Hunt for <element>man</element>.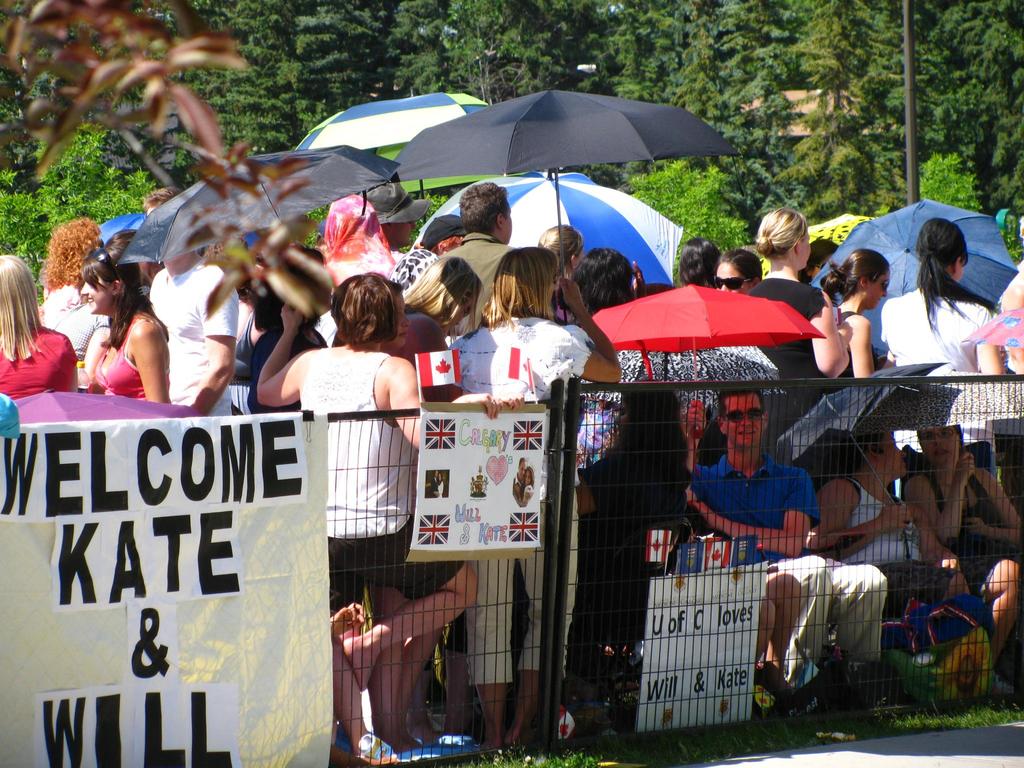
Hunted down at <bbox>682, 387, 888, 691</bbox>.
